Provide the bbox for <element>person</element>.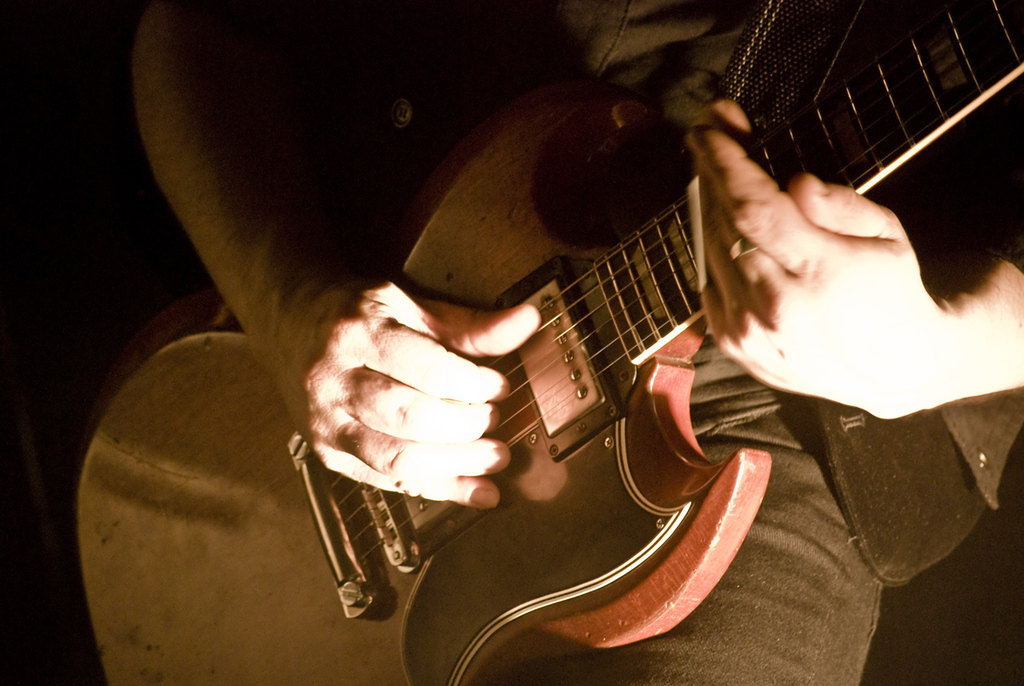
(134, 0, 1023, 685).
